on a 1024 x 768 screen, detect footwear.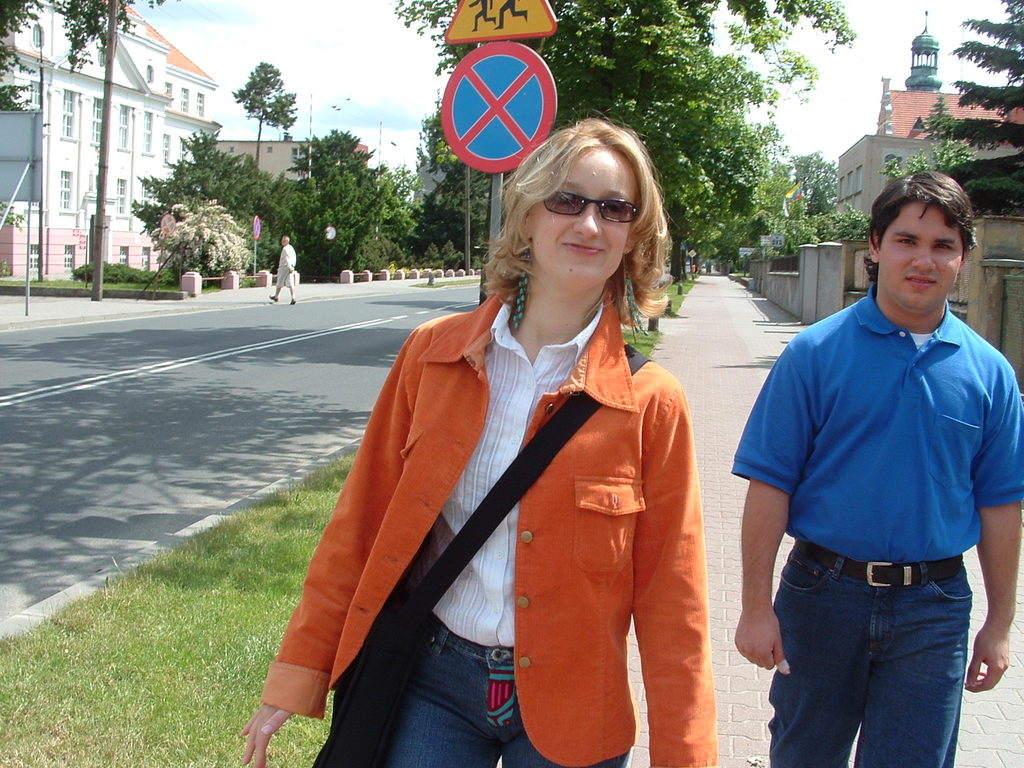
l=285, t=296, r=298, b=307.
